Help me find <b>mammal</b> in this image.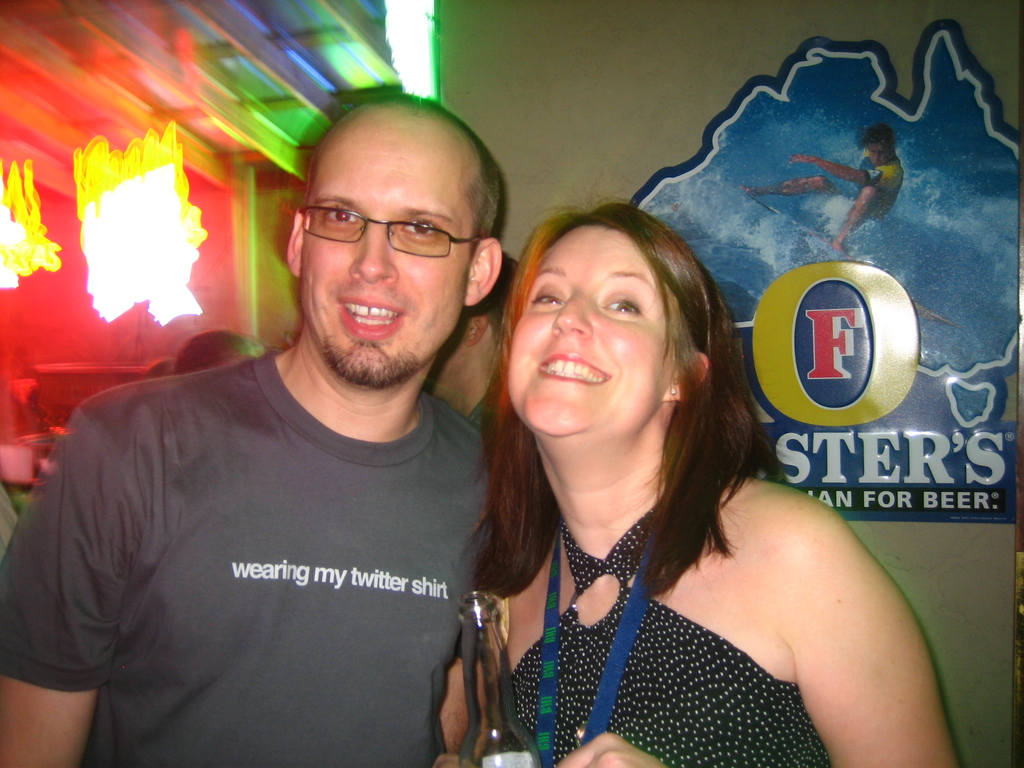
Found it: select_region(140, 356, 166, 378).
